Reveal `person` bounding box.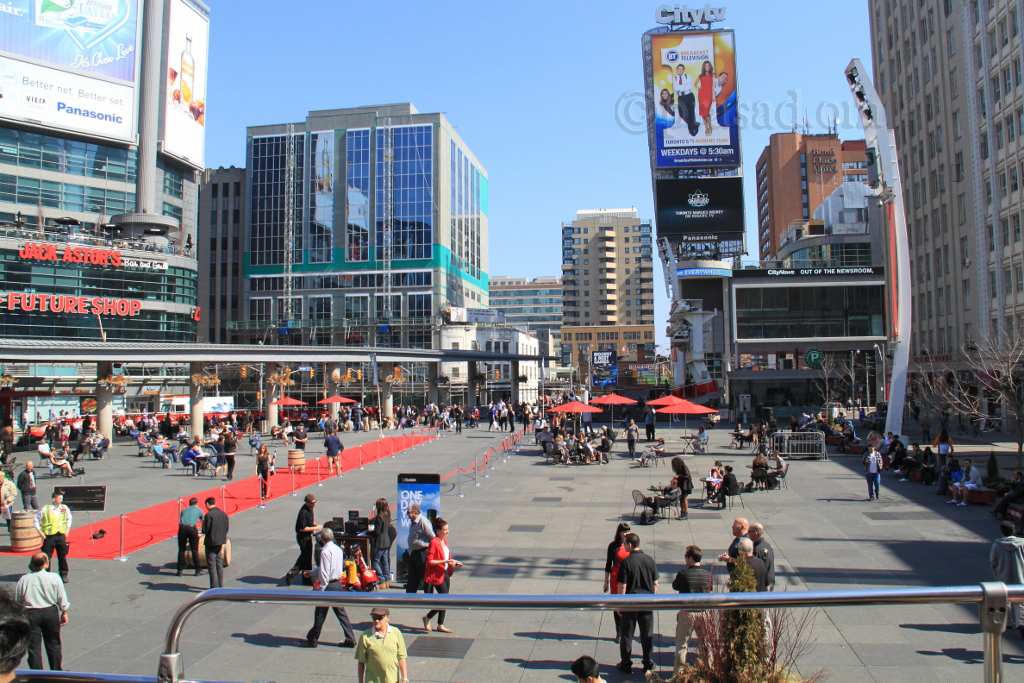
Revealed: pyautogui.locateOnScreen(987, 516, 1023, 643).
